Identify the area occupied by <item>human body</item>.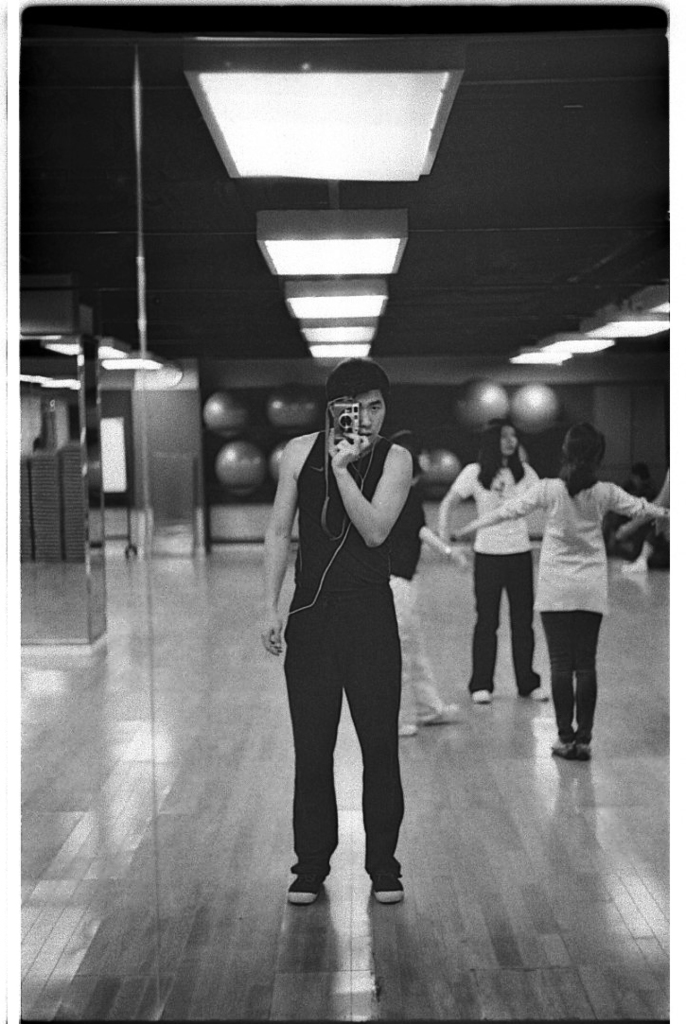
Area: locate(263, 365, 432, 910).
